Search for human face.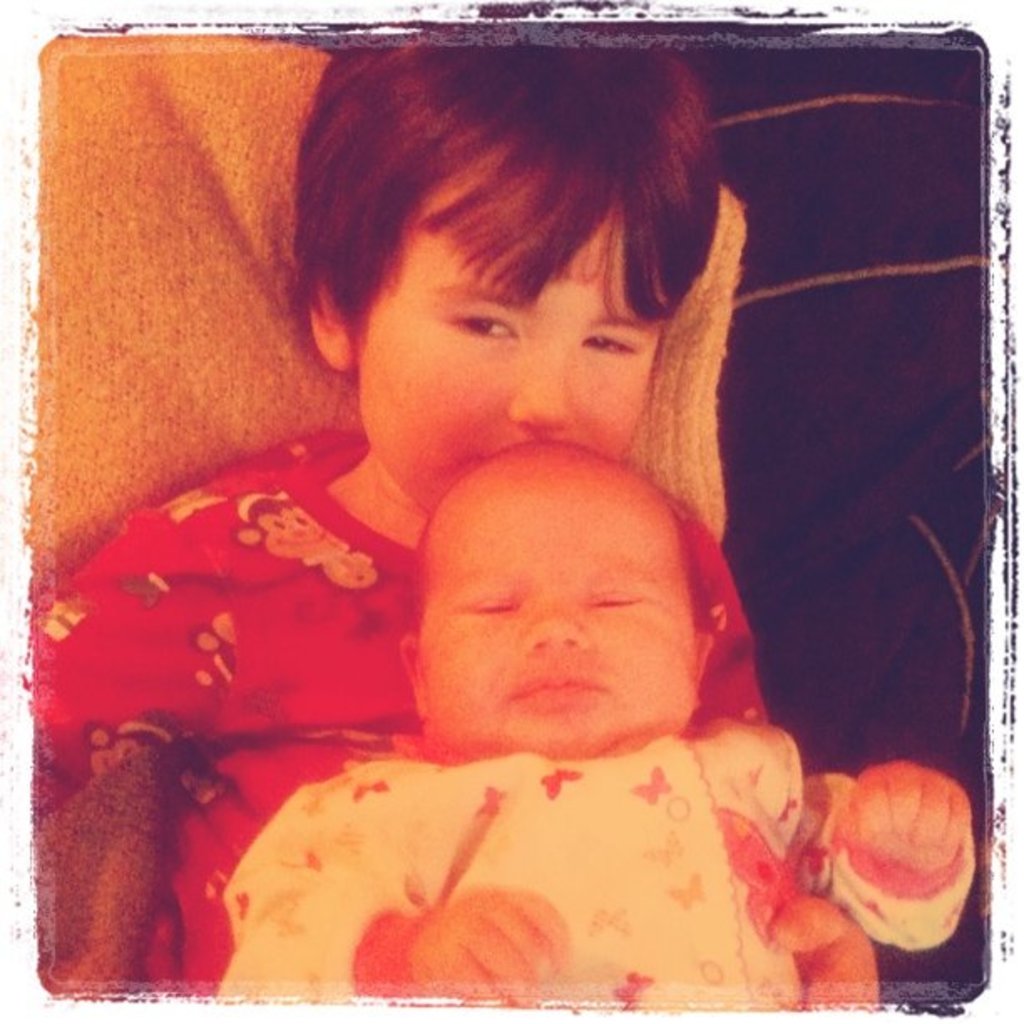
Found at 348:186:661:499.
